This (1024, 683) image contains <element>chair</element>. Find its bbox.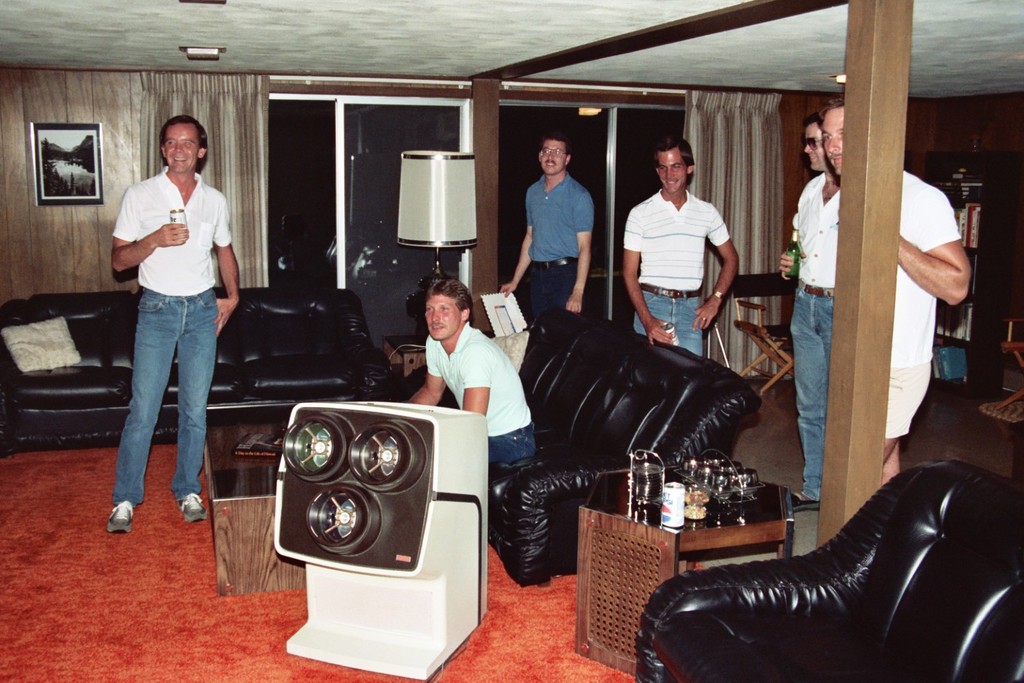
x1=728 y1=273 x2=798 y2=395.
